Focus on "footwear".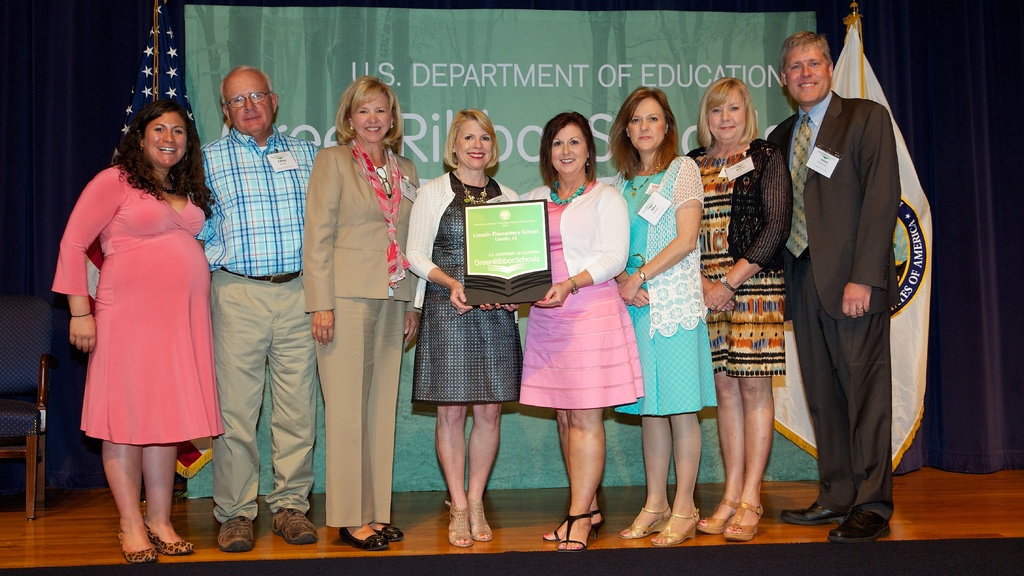
Focused at [left=218, top=516, right=252, bottom=554].
